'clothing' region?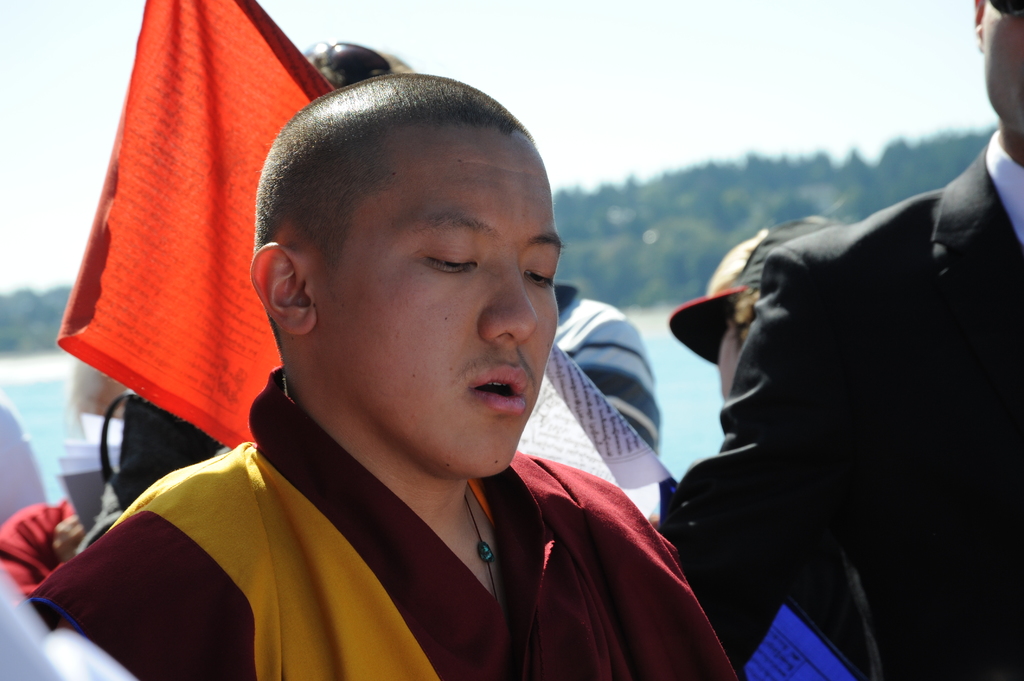
bbox=(44, 378, 739, 668)
